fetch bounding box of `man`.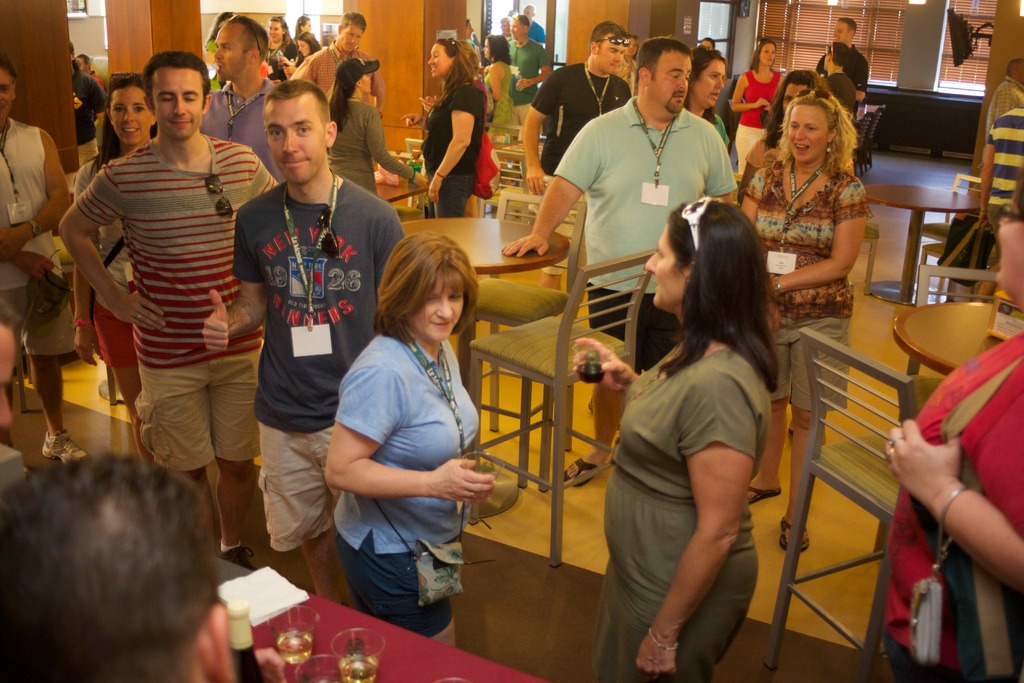
Bbox: detection(74, 52, 108, 93).
